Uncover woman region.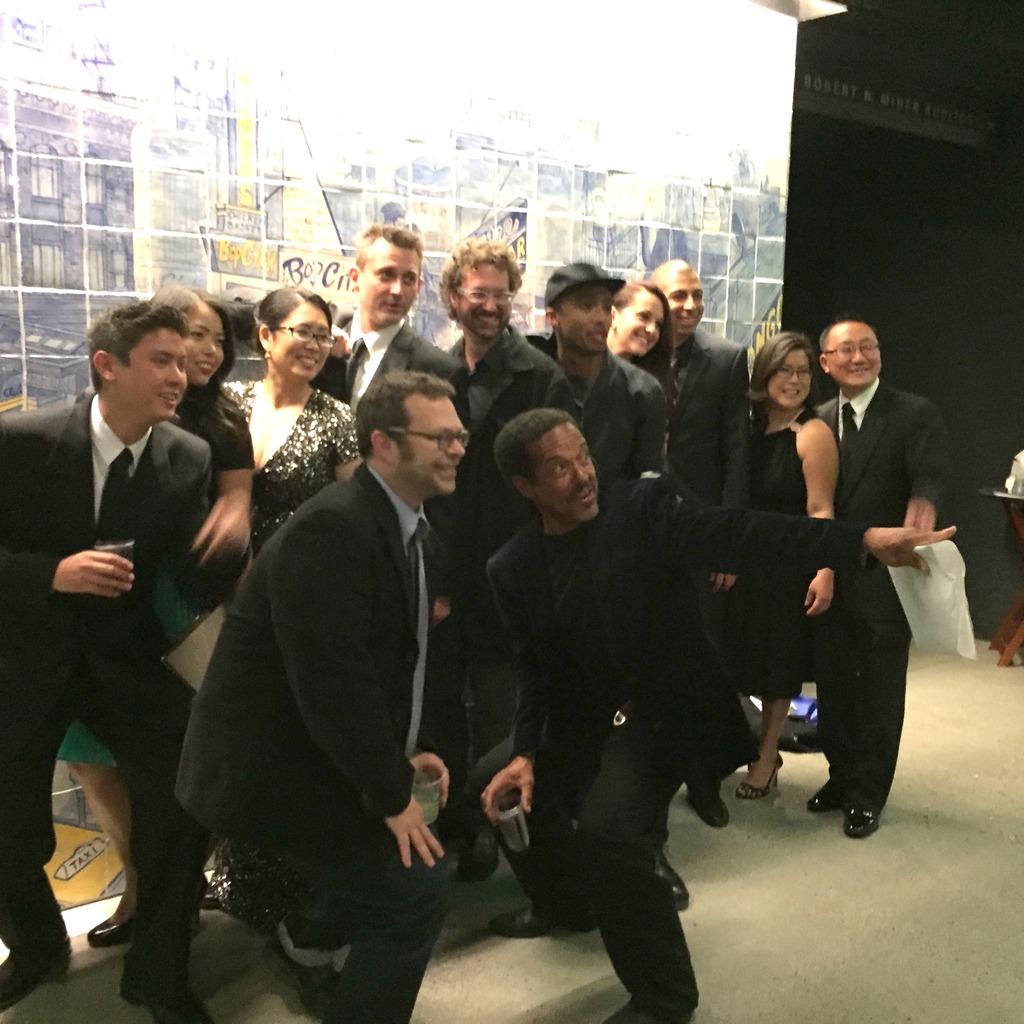
Uncovered: detection(603, 273, 671, 400).
